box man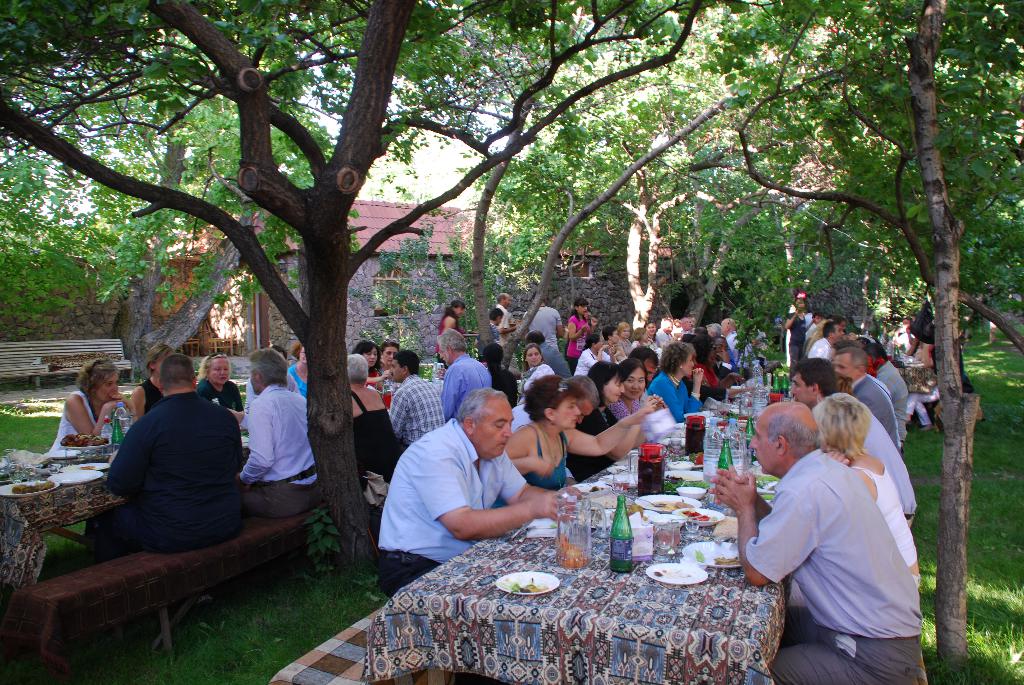
[left=829, top=336, right=858, bottom=358]
